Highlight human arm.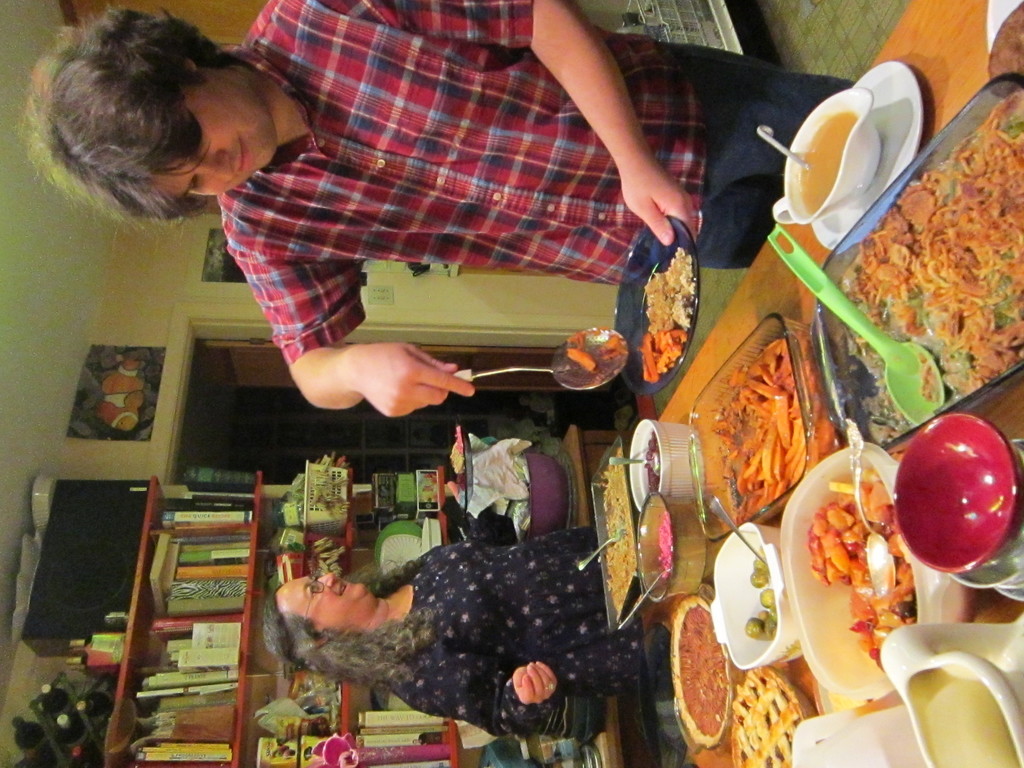
Highlighted region: box(310, 0, 696, 246).
